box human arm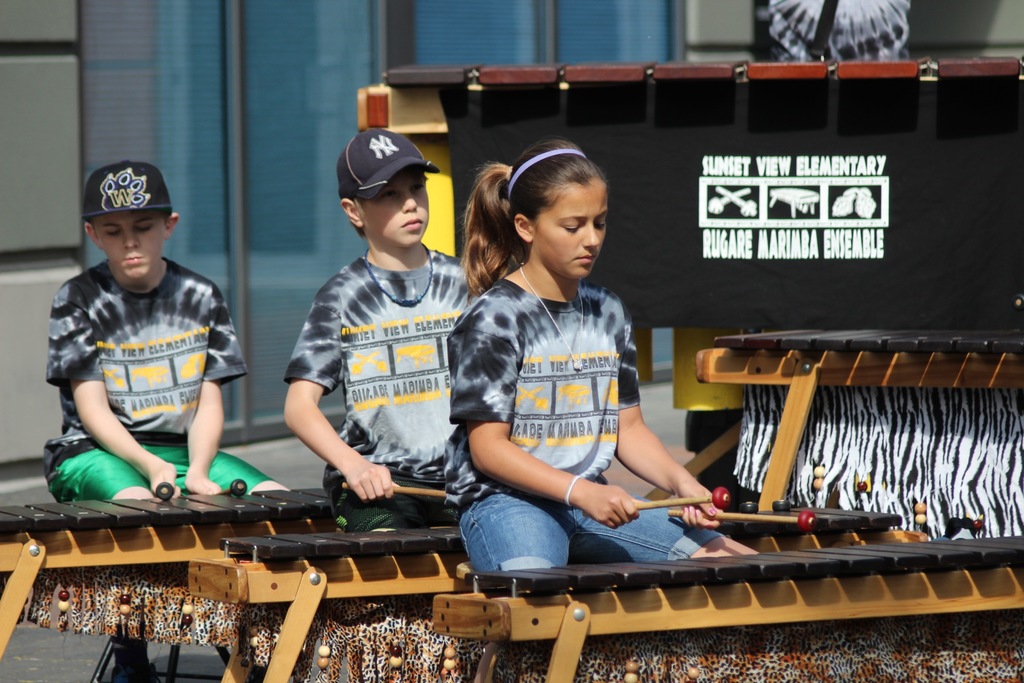
region(615, 327, 721, 527)
